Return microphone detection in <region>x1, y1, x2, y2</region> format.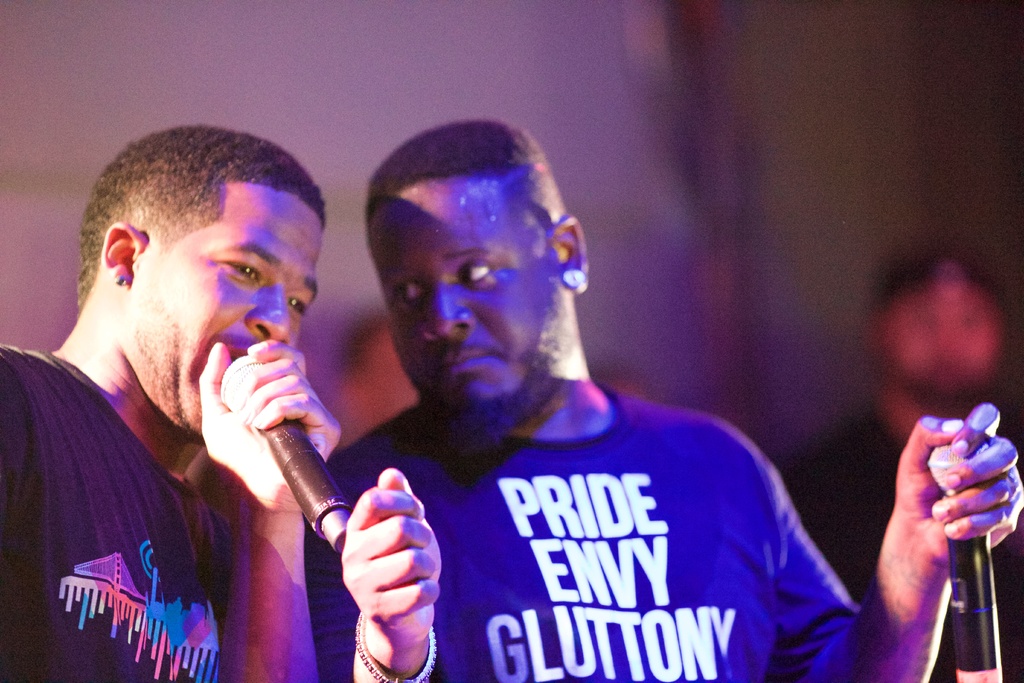
<region>926, 433, 1002, 682</region>.
